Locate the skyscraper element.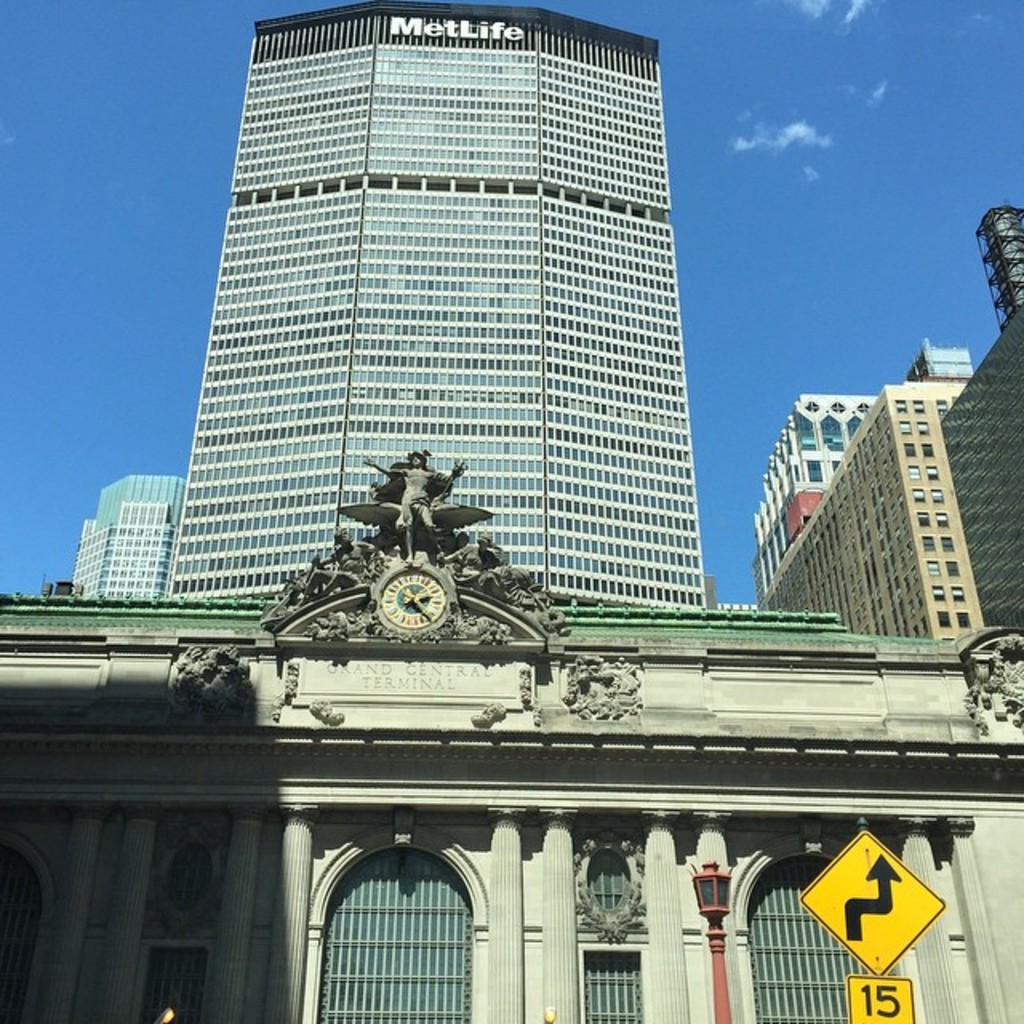
Element bbox: box=[757, 291, 1022, 635].
